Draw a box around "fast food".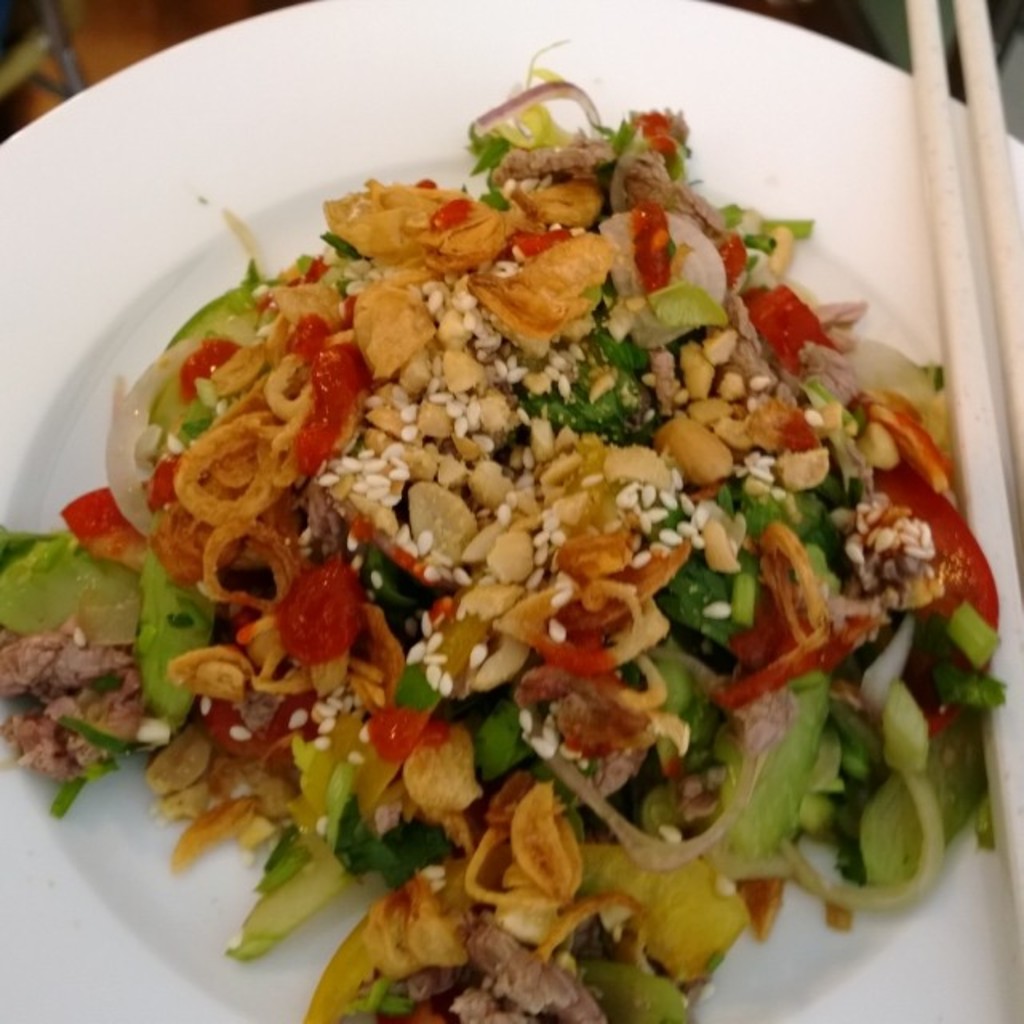
(0, 78, 1011, 1022).
